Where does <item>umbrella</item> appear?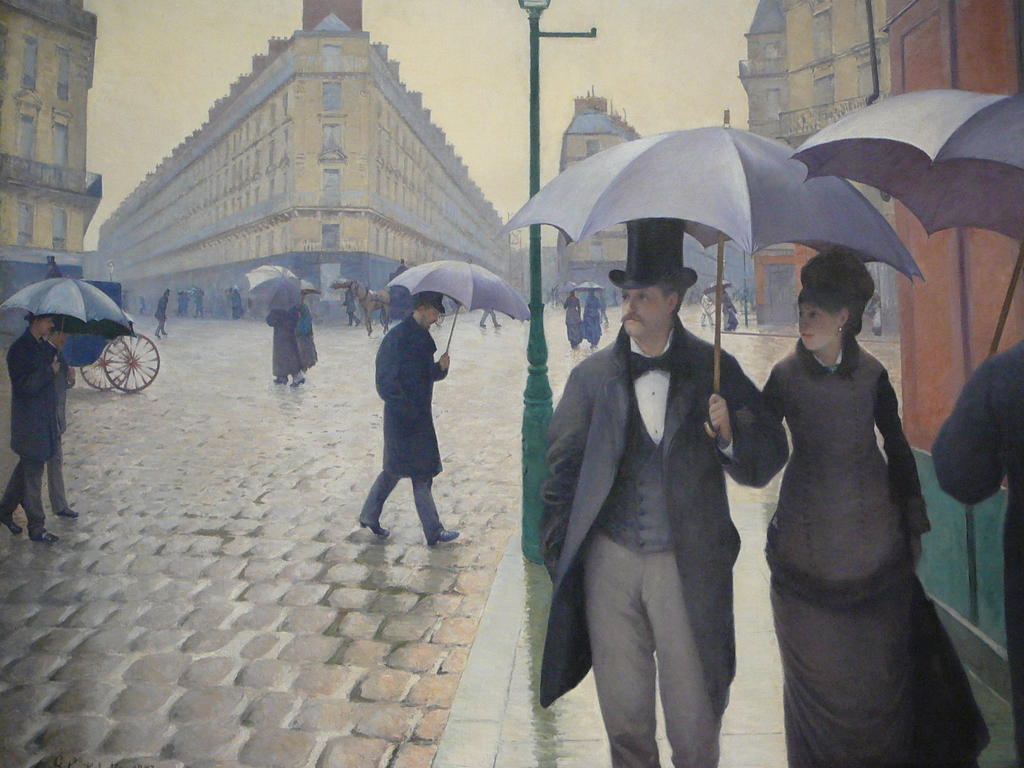
Appears at [333,276,346,289].
